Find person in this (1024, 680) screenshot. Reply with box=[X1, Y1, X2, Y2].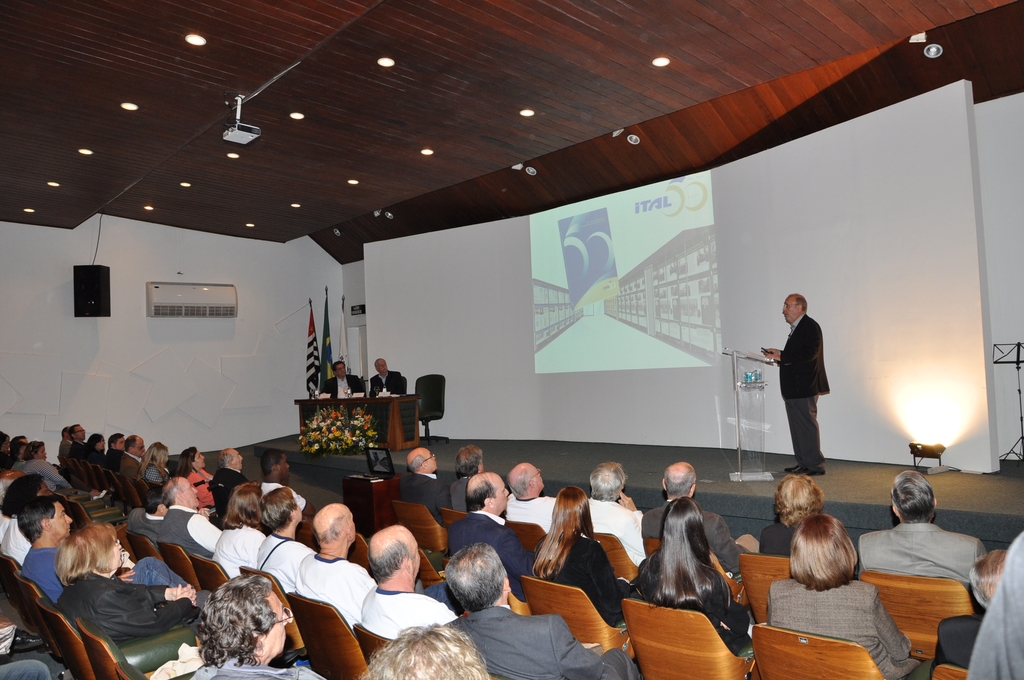
box=[188, 571, 331, 679].
